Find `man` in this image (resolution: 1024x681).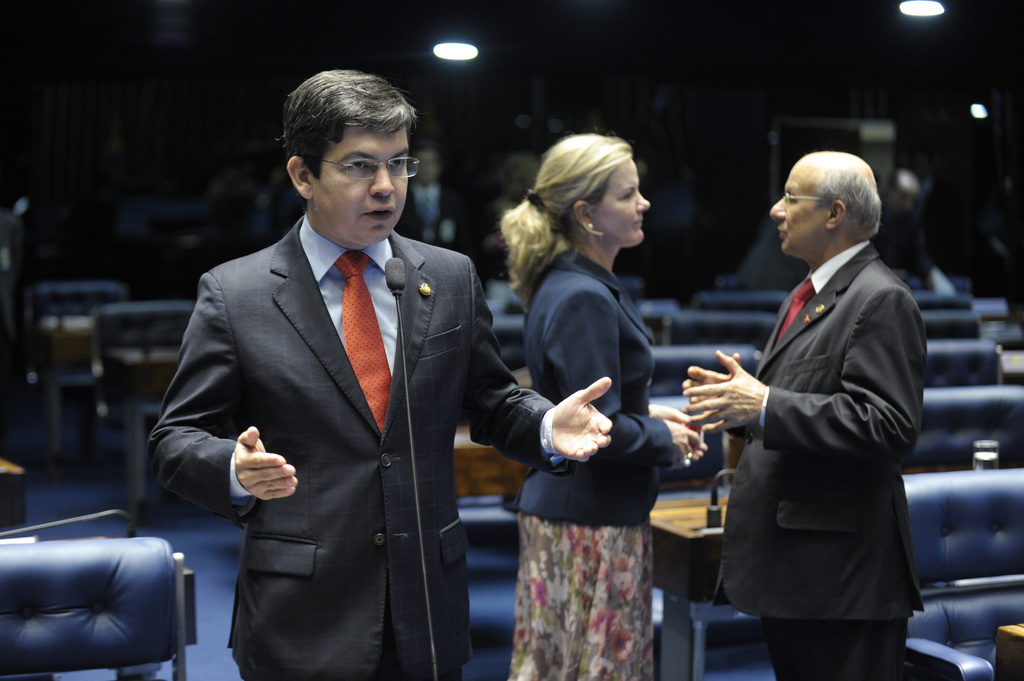
(871,167,965,303).
